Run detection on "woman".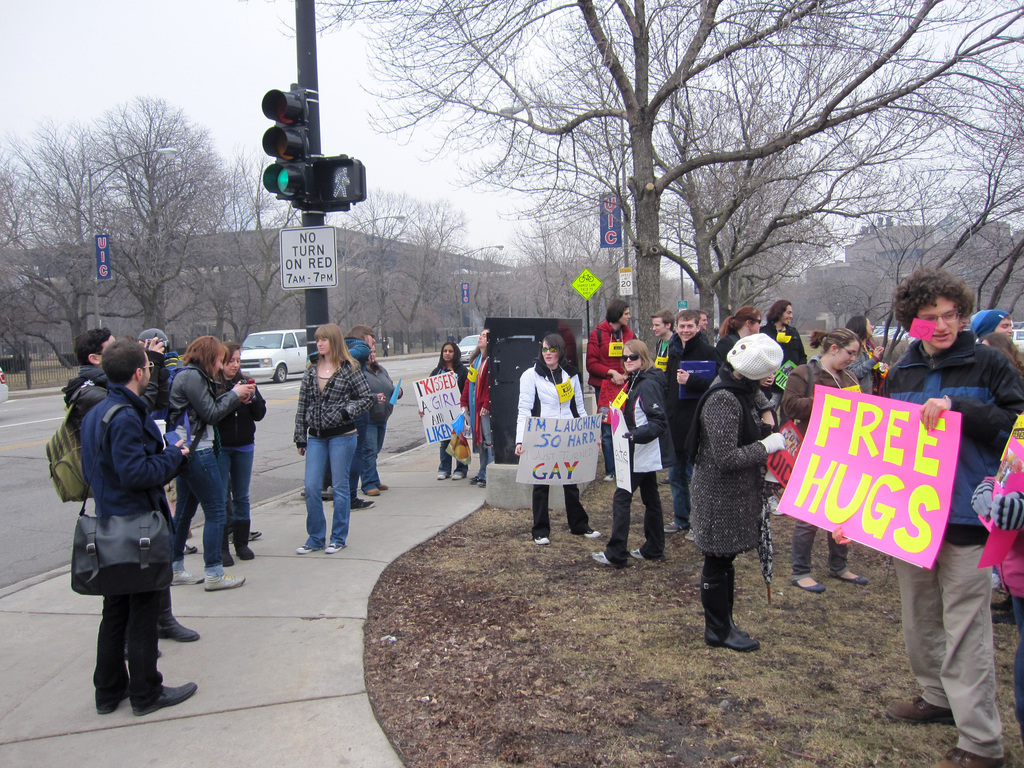
Result: rect(514, 333, 599, 547).
